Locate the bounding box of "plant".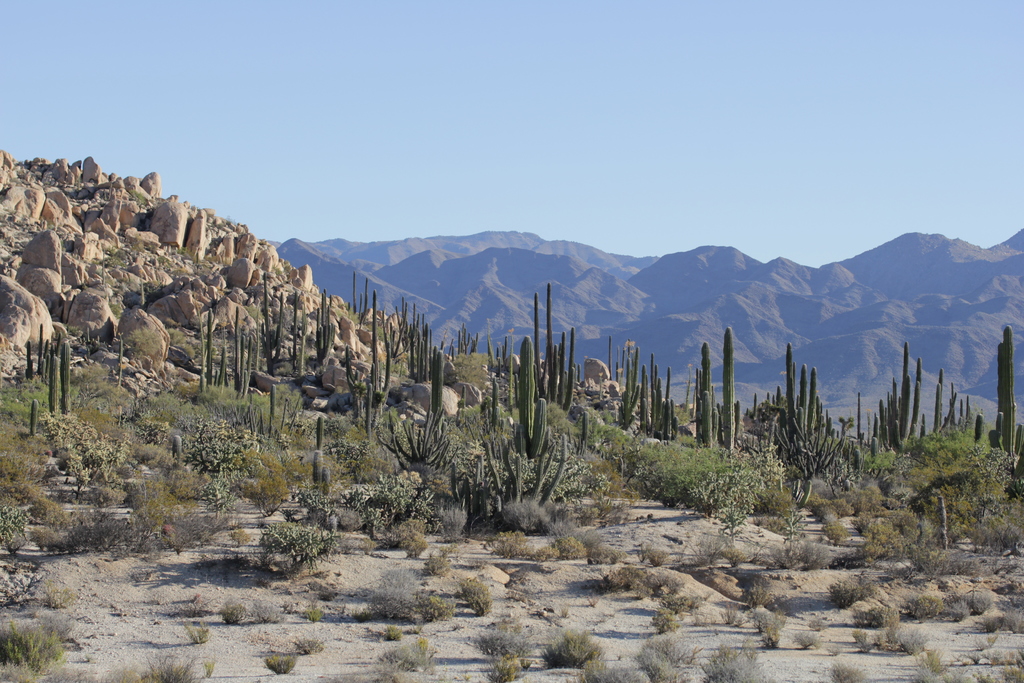
Bounding box: BBox(202, 254, 223, 269).
